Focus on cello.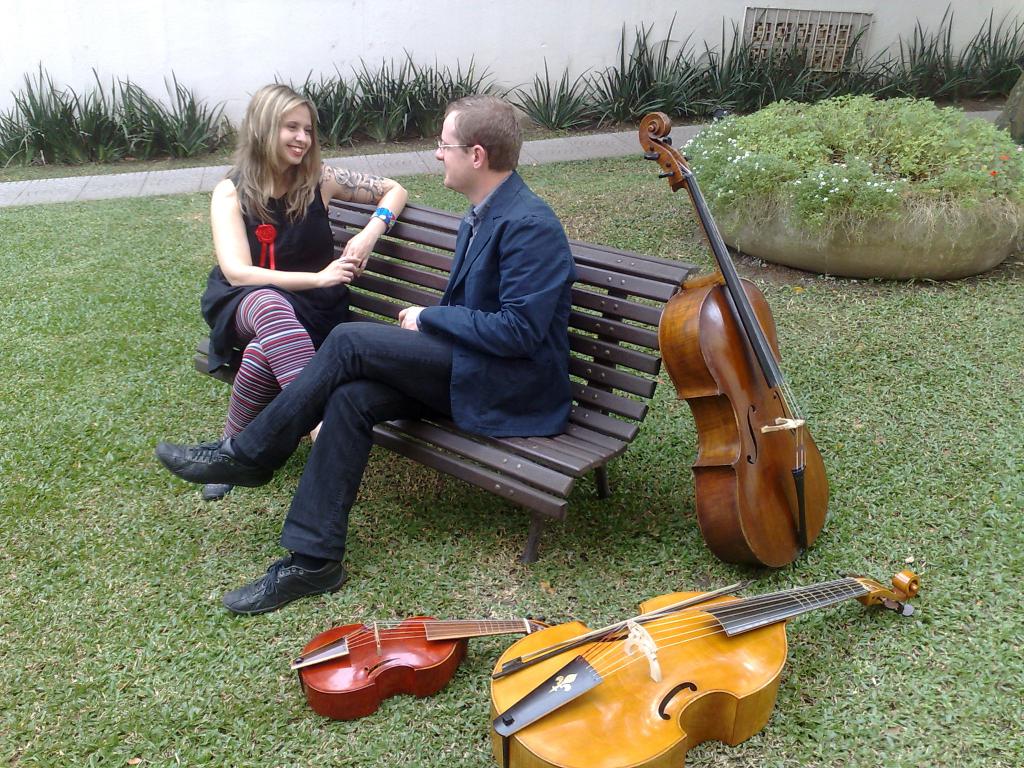
Focused at Rect(486, 580, 924, 767).
